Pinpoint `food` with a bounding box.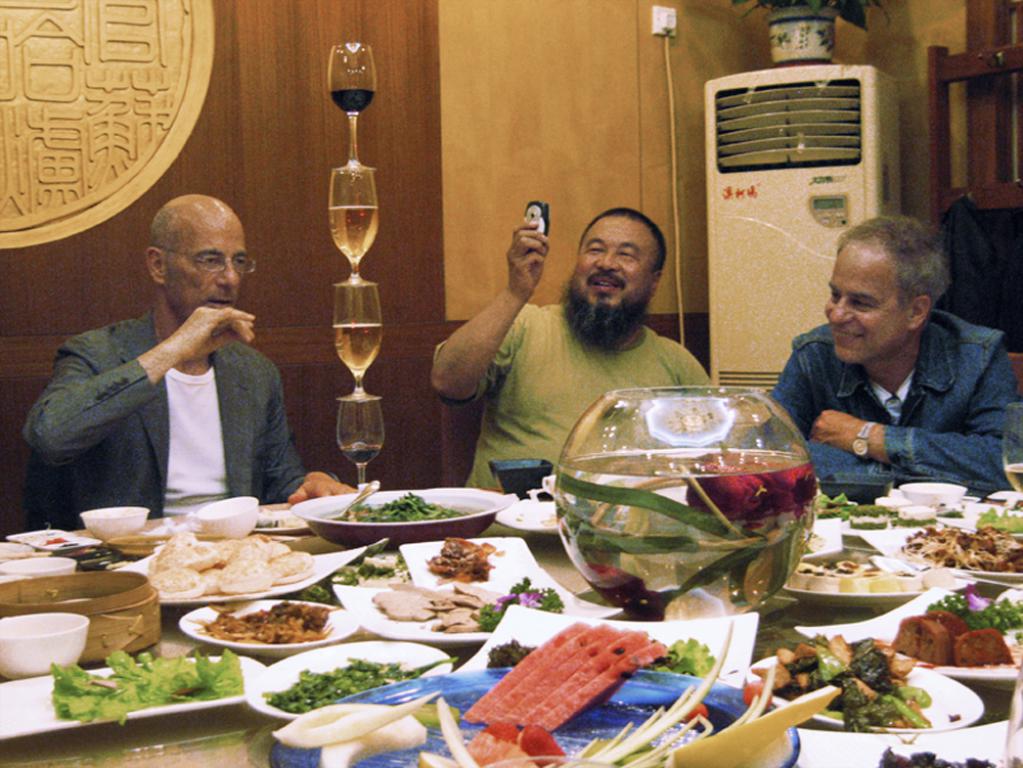
{"left": 273, "top": 689, "right": 444, "bottom": 767}.
